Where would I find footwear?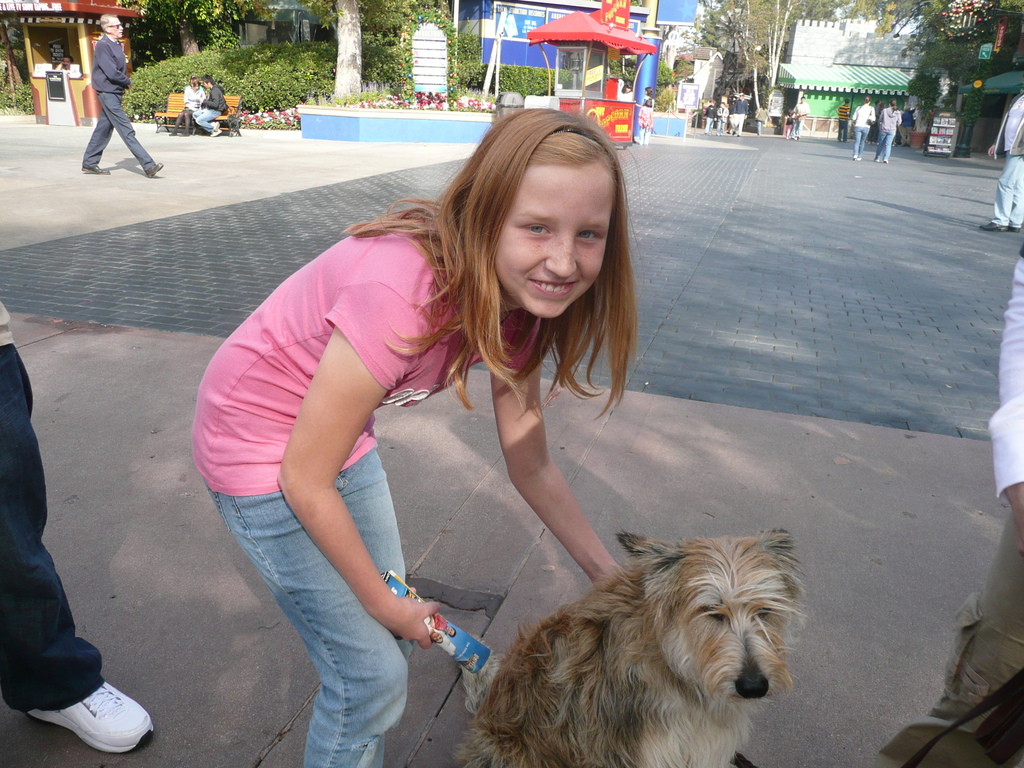
At 883 157 890 164.
